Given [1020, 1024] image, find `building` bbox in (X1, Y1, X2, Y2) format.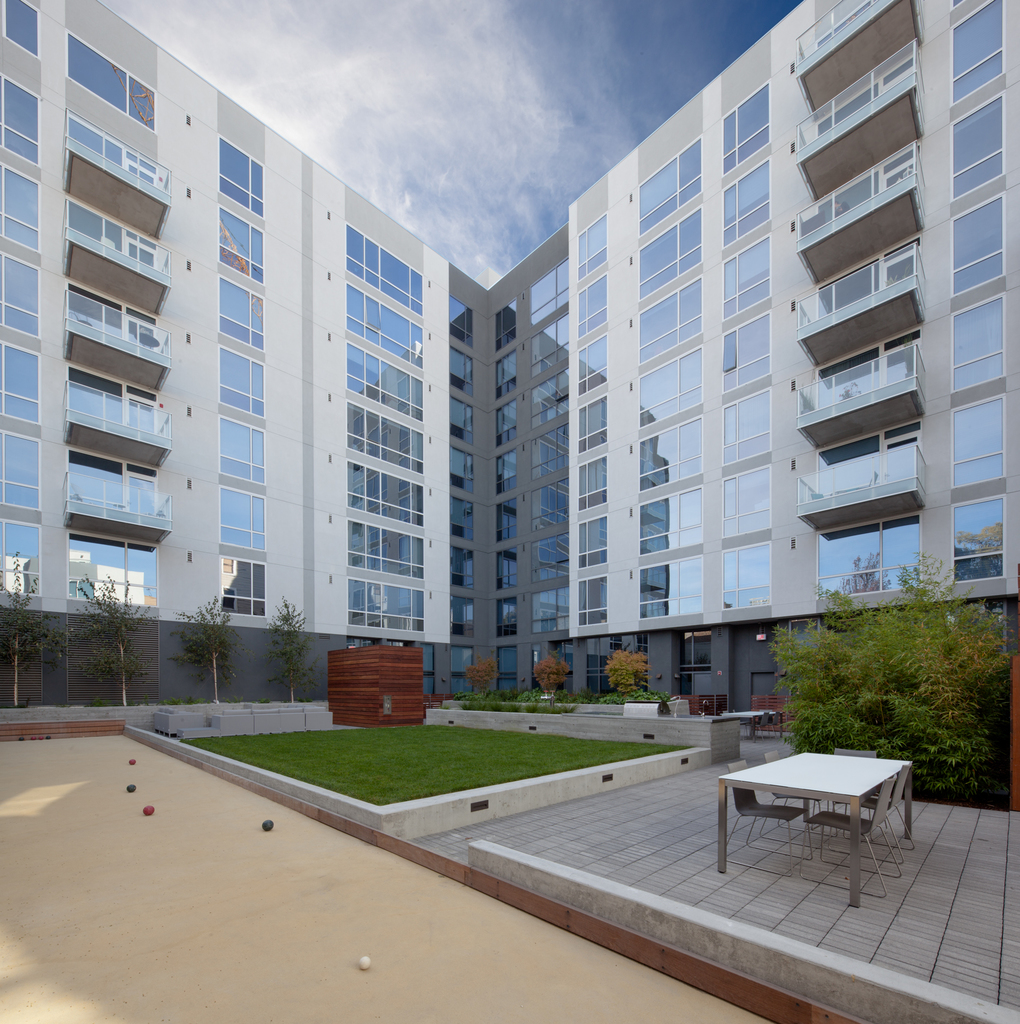
(0, 0, 1019, 712).
